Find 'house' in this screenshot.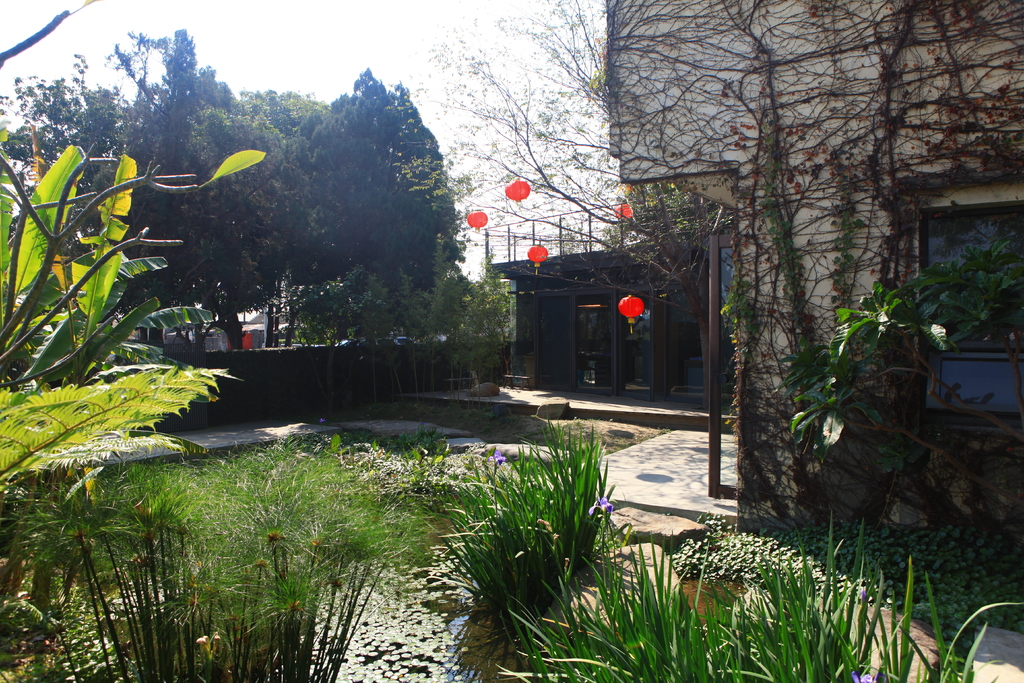
The bounding box for 'house' is [left=237, top=286, right=403, bottom=369].
